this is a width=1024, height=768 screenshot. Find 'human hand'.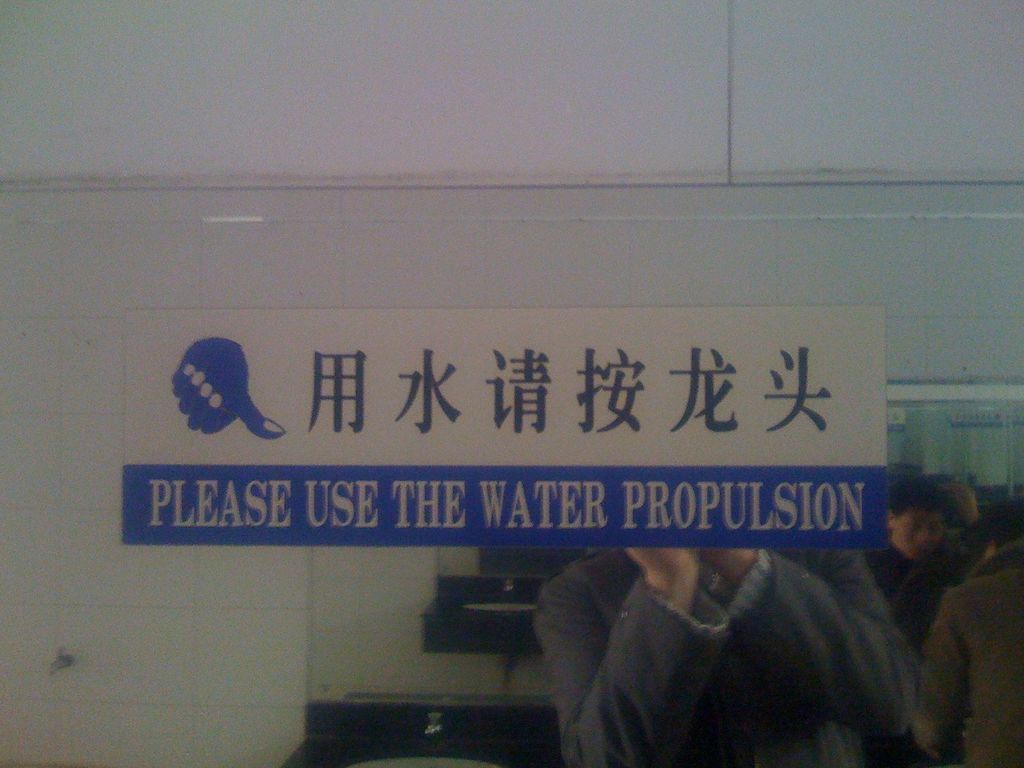
Bounding box: [x1=623, y1=545, x2=697, y2=582].
